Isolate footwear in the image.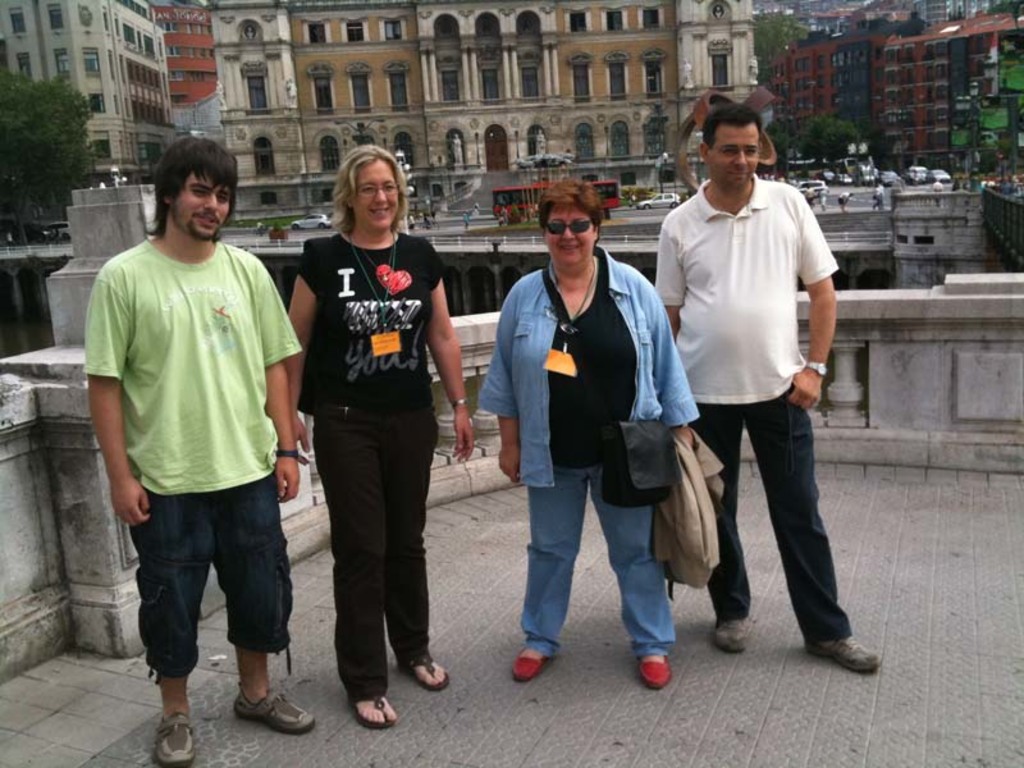
Isolated region: box(716, 618, 746, 657).
